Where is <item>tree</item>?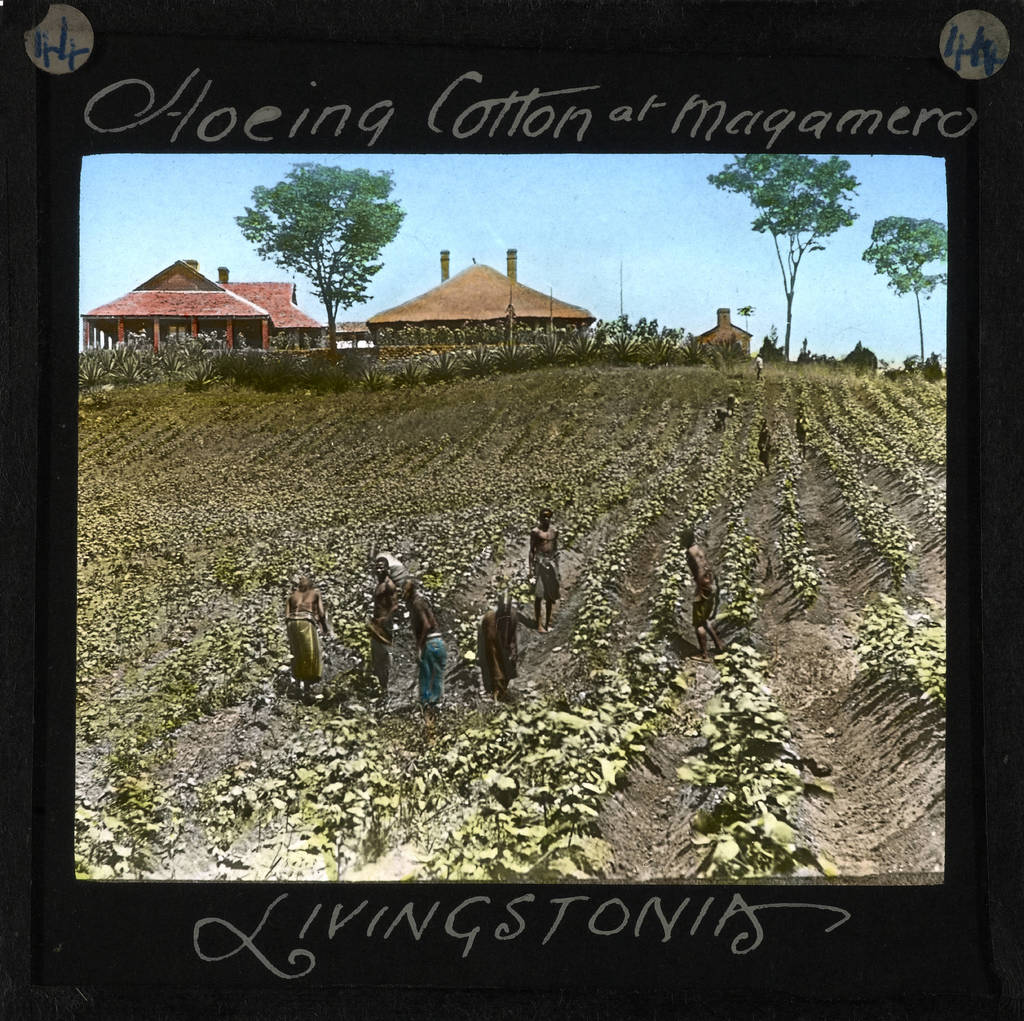
{"x1": 682, "y1": 147, "x2": 861, "y2": 358}.
